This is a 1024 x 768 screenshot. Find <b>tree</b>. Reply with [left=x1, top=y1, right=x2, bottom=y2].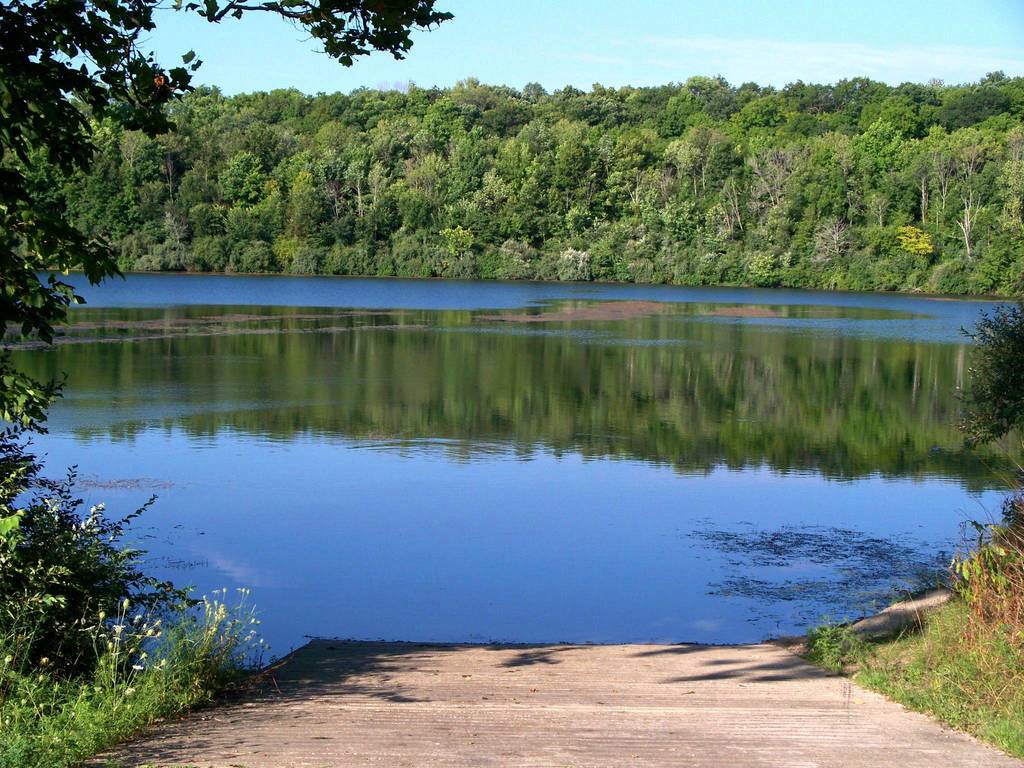
[left=0, top=0, right=461, bottom=464].
